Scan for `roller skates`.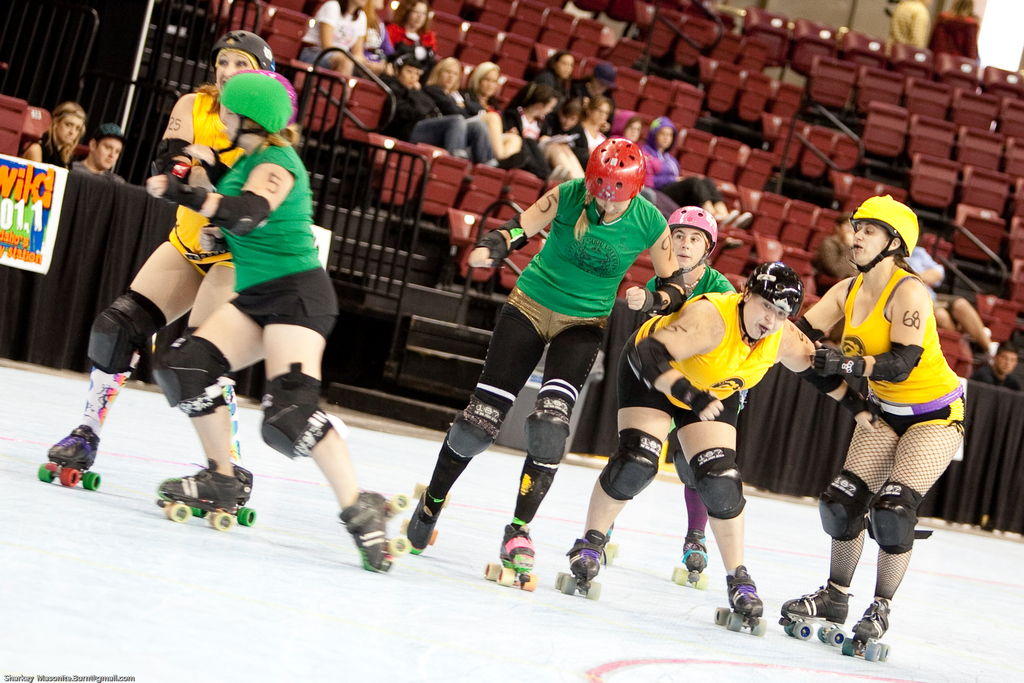
Scan result: pyautogui.locateOnScreen(38, 424, 102, 491).
